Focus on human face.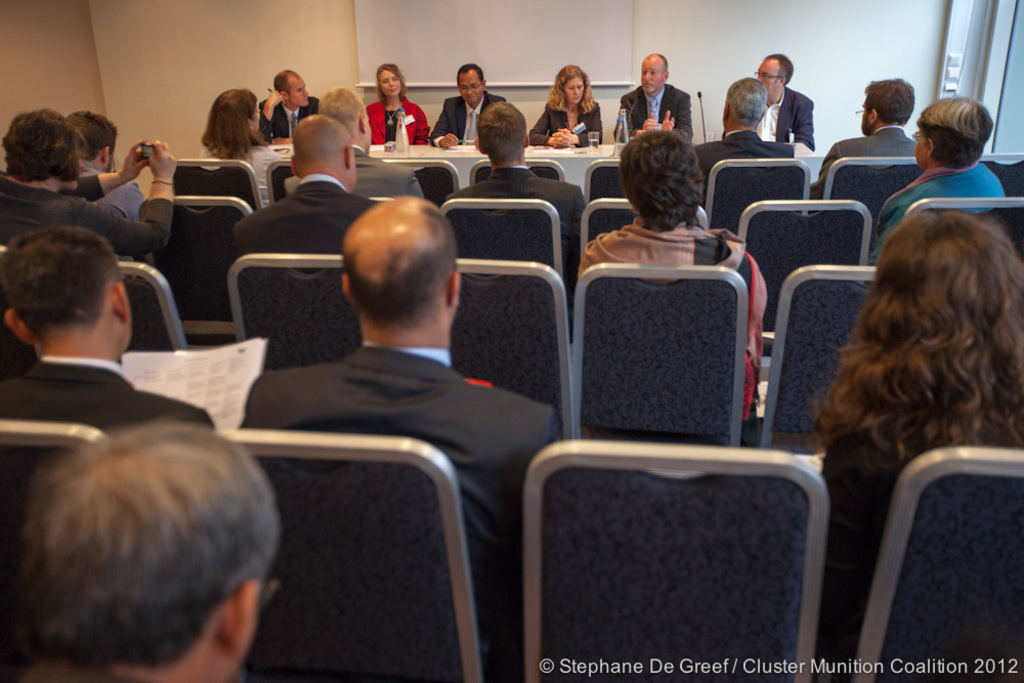
Focused at 752:55:778:98.
